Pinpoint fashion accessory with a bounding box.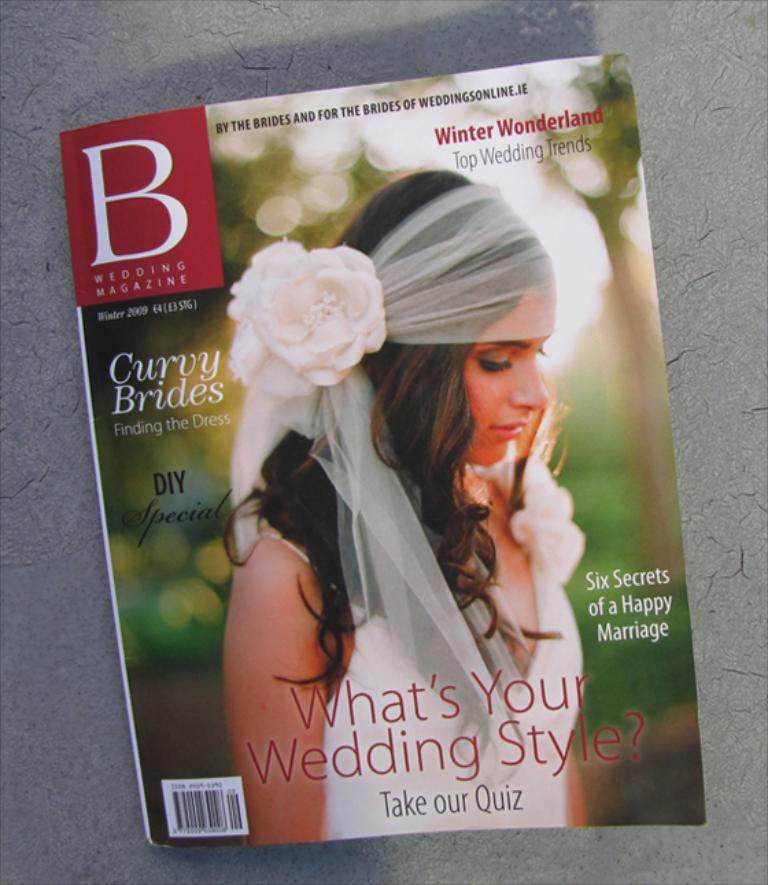
<box>230,181,558,782</box>.
